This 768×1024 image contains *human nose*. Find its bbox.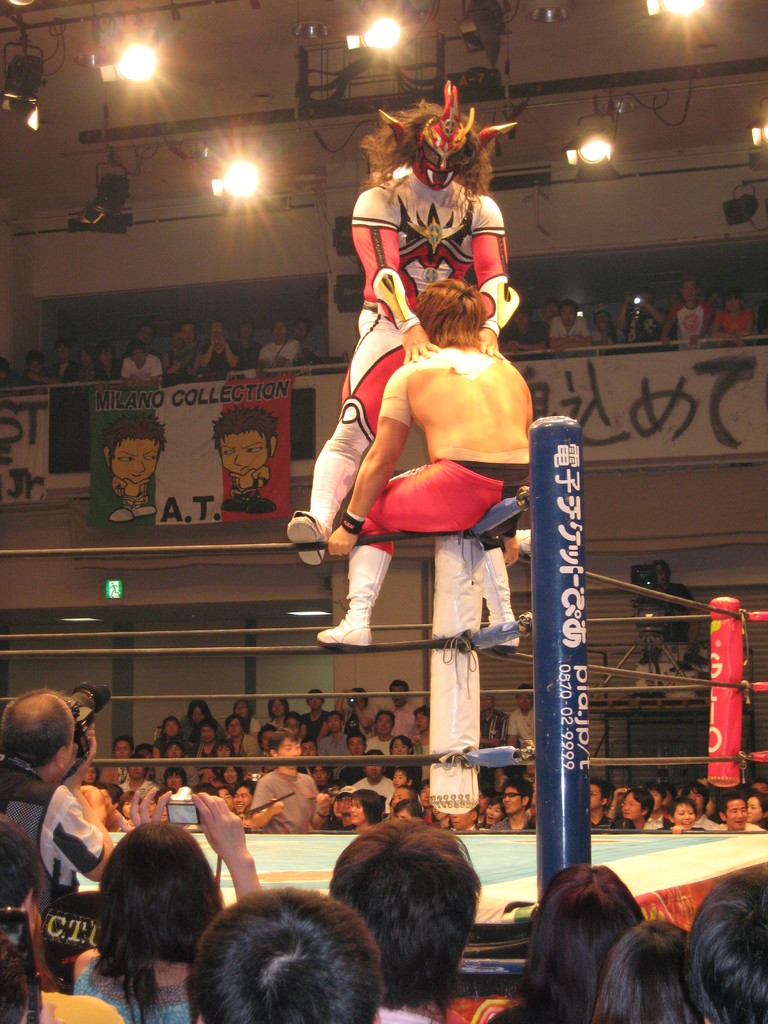
{"left": 435, "top": 154, "right": 450, "bottom": 175}.
